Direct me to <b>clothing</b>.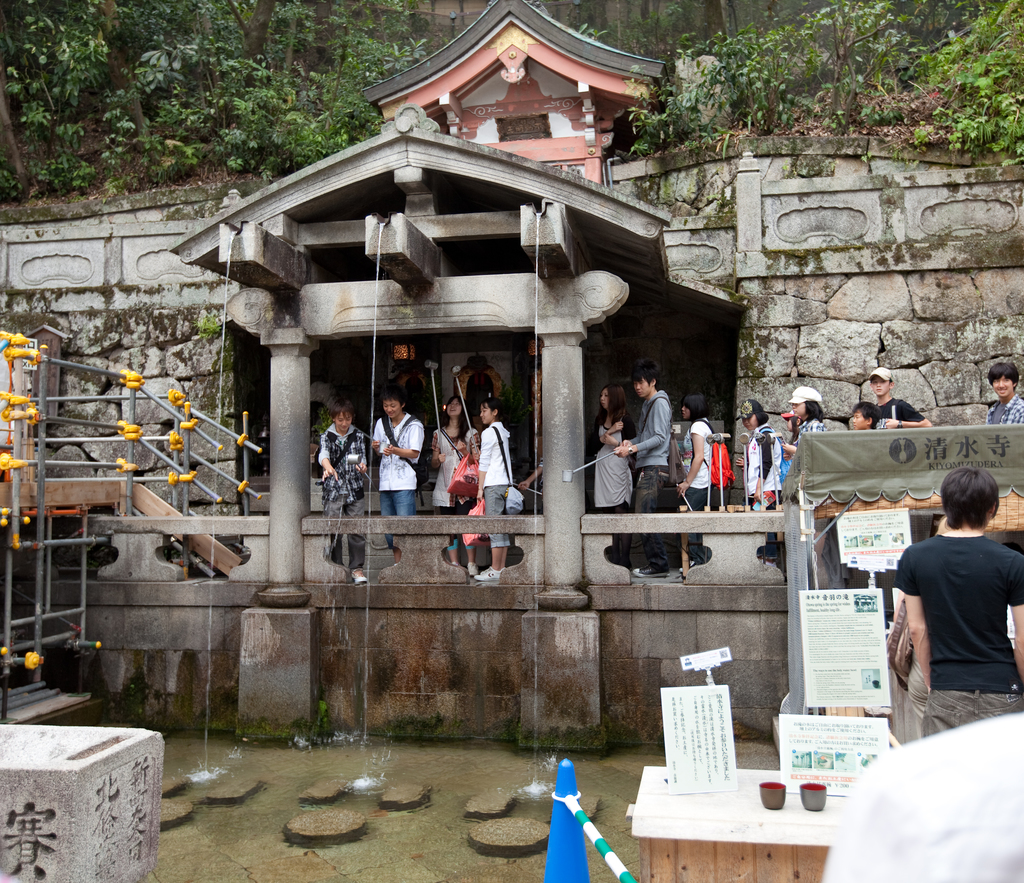
Direction: box=[371, 410, 425, 547].
